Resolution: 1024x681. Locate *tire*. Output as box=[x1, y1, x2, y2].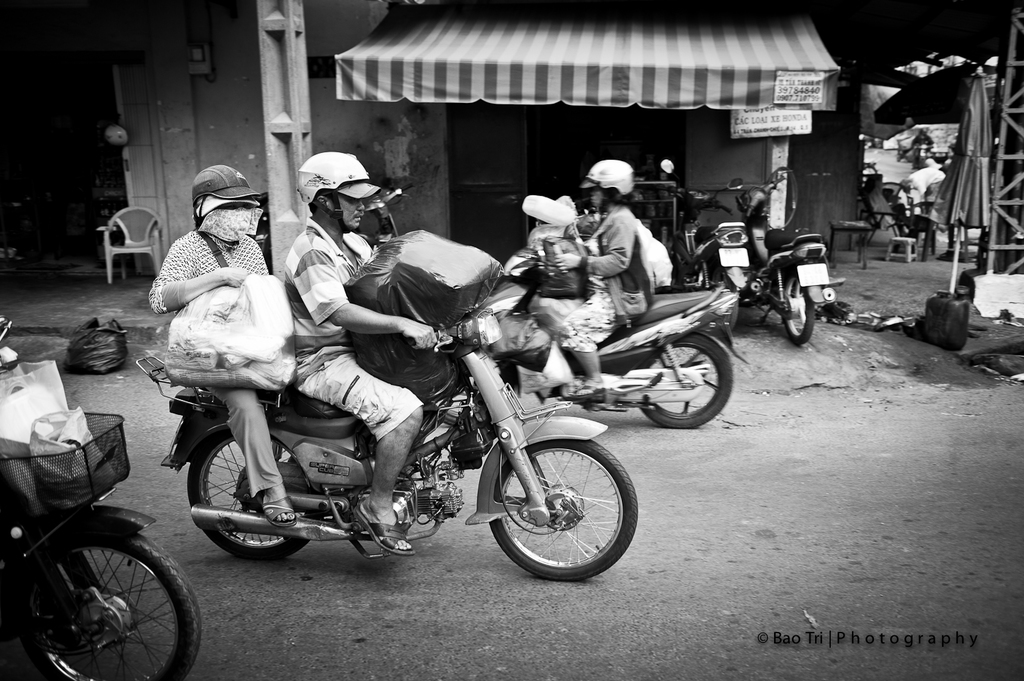
box=[712, 280, 739, 332].
